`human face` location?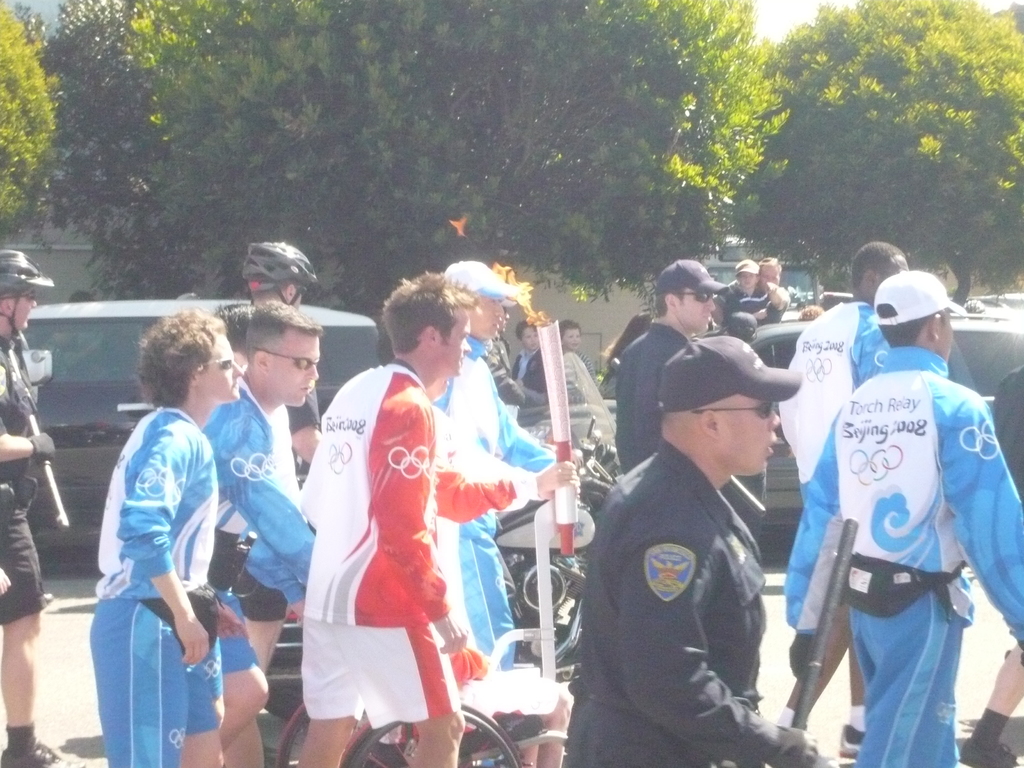
l=728, t=399, r=779, b=475
